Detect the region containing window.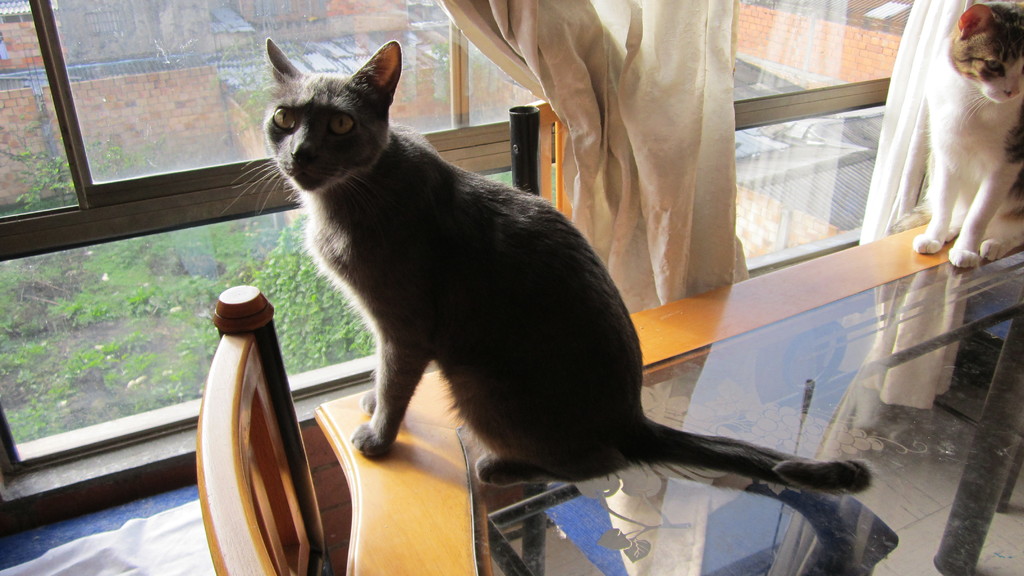
{"x1": 0, "y1": 0, "x2": 918, "y2": 480}.
